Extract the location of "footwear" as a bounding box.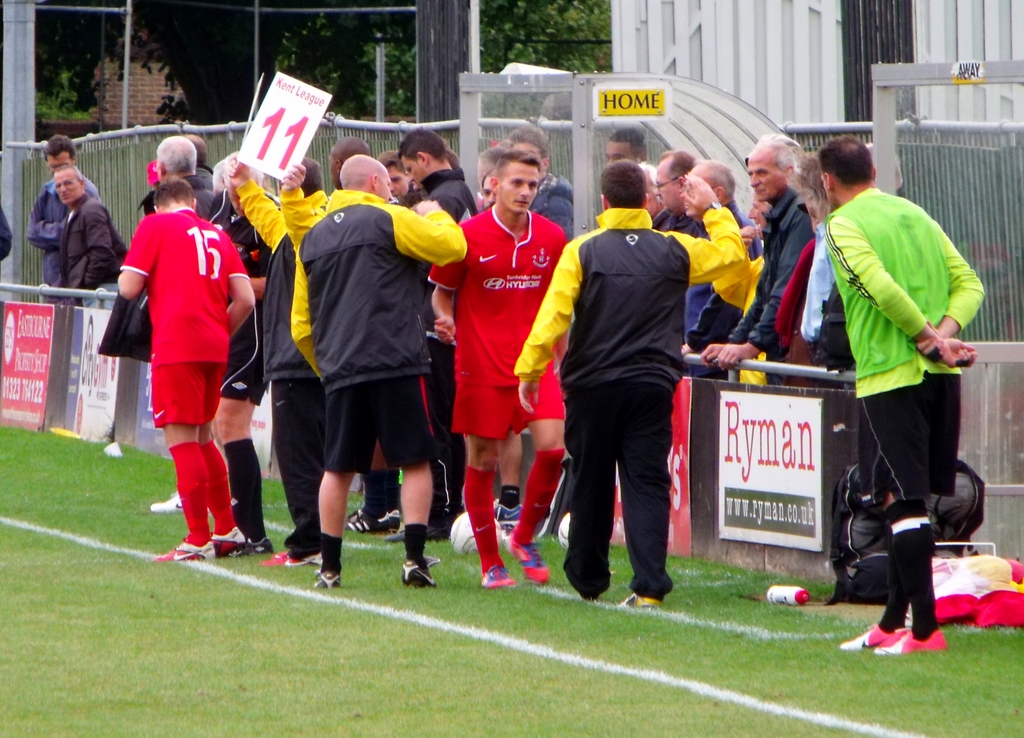
select_region(501, 491, 521, 523).
